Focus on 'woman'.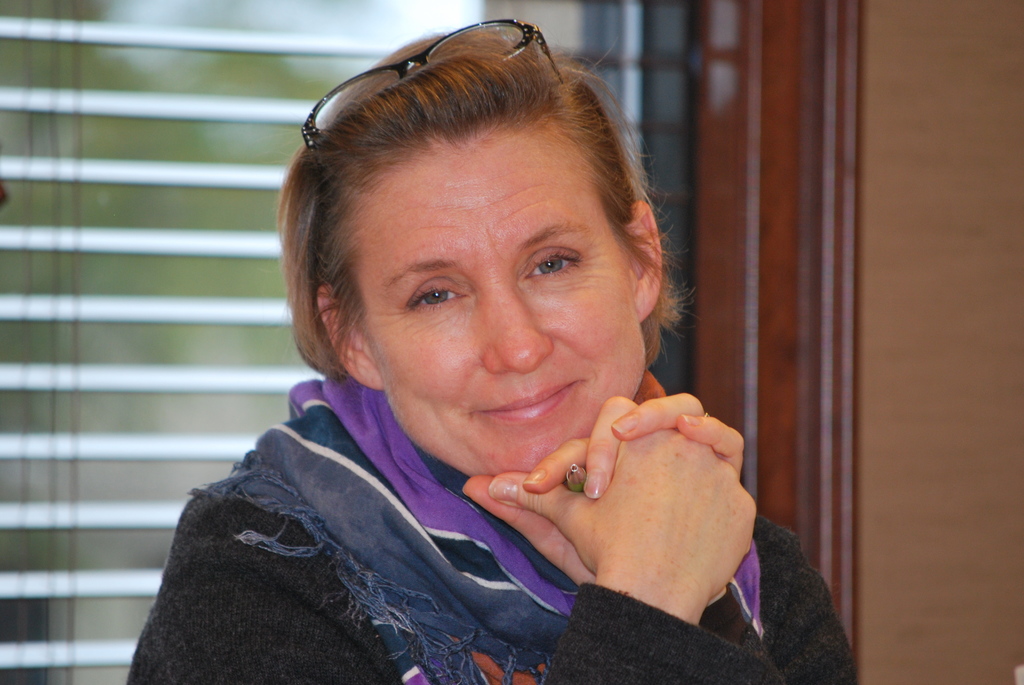
Focused at bbox(72, 31, 743, 684).
